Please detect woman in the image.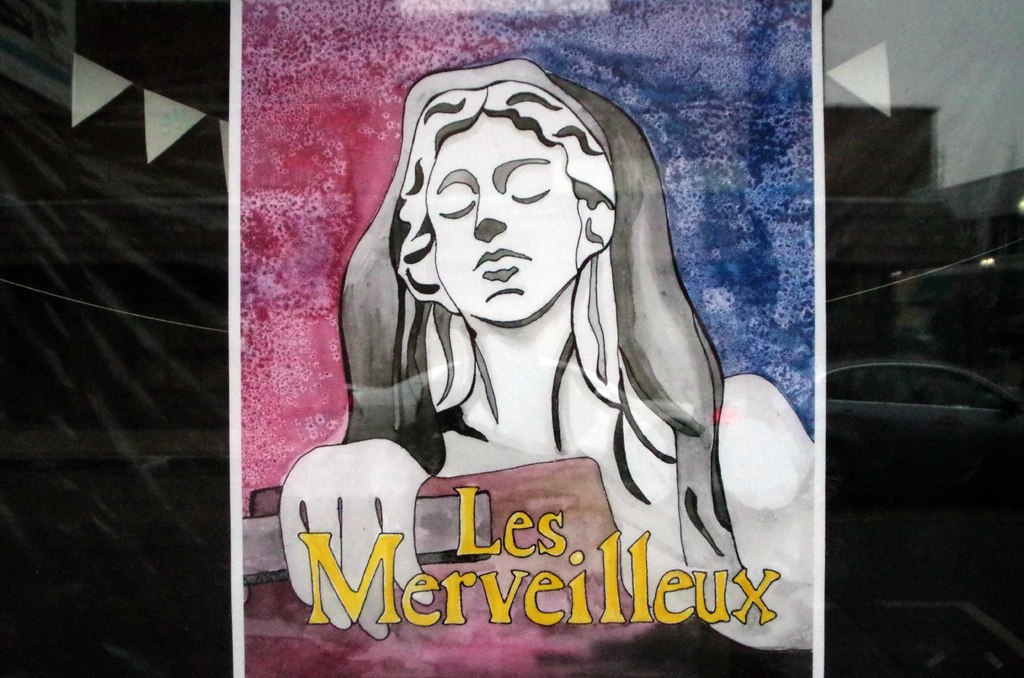
rect(275, 56, 811, 652).
